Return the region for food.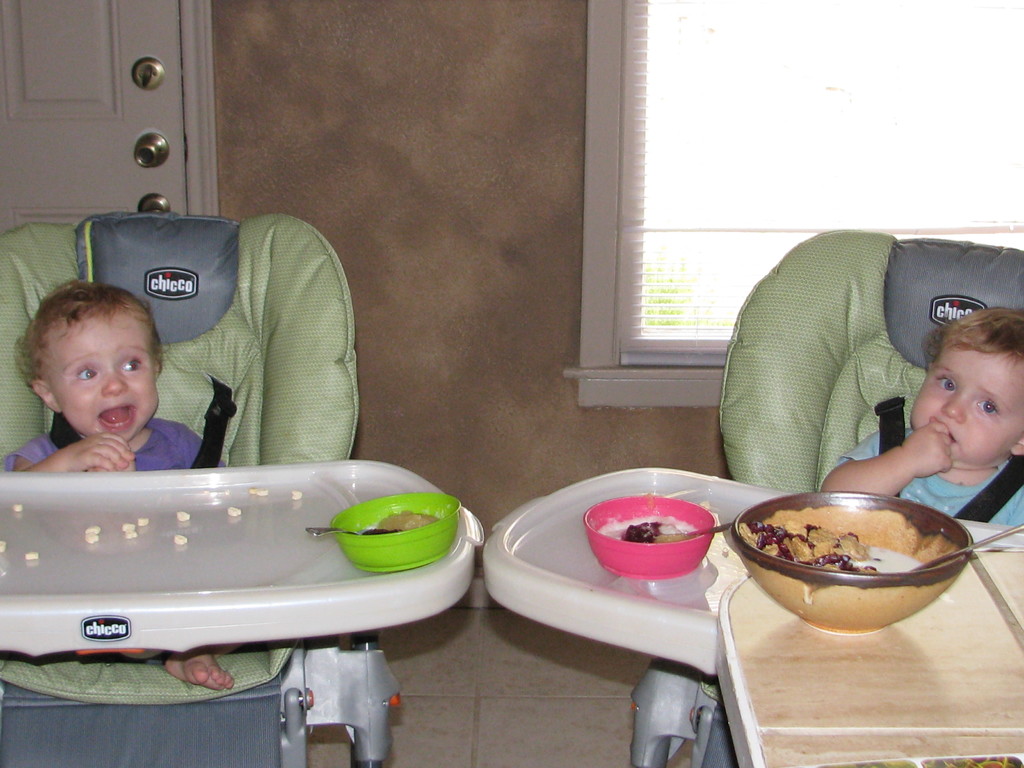
locate(738, 502, 964, 573).
